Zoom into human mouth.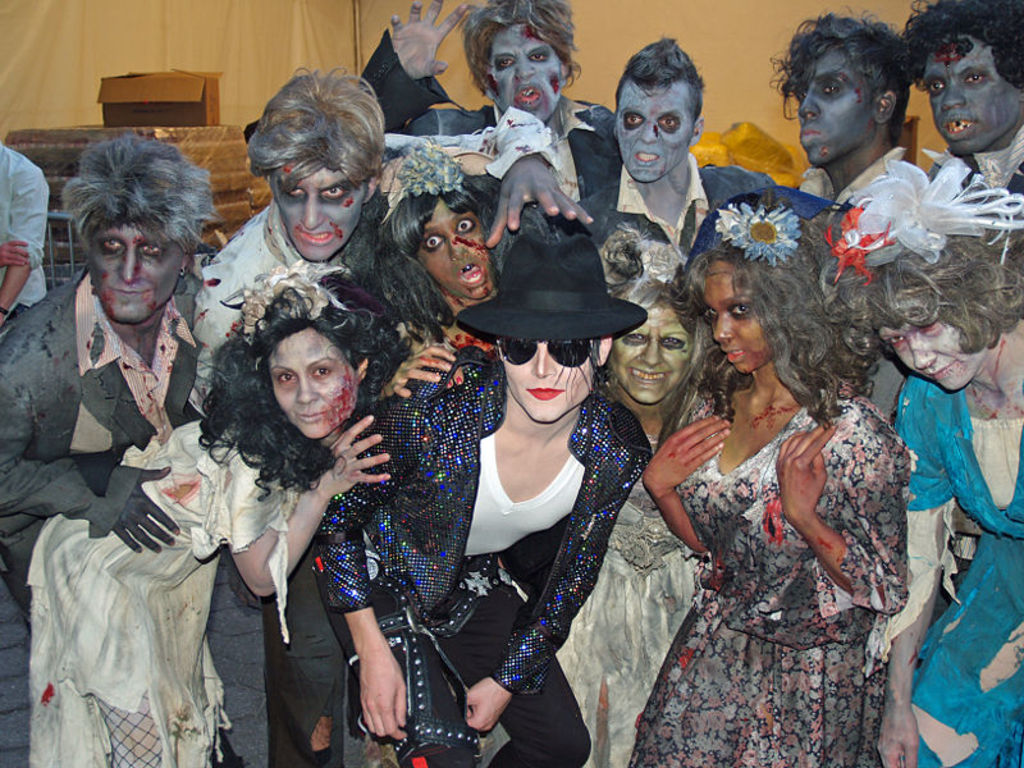
Zoom target: bbox=(520, 381, 568, 402).
